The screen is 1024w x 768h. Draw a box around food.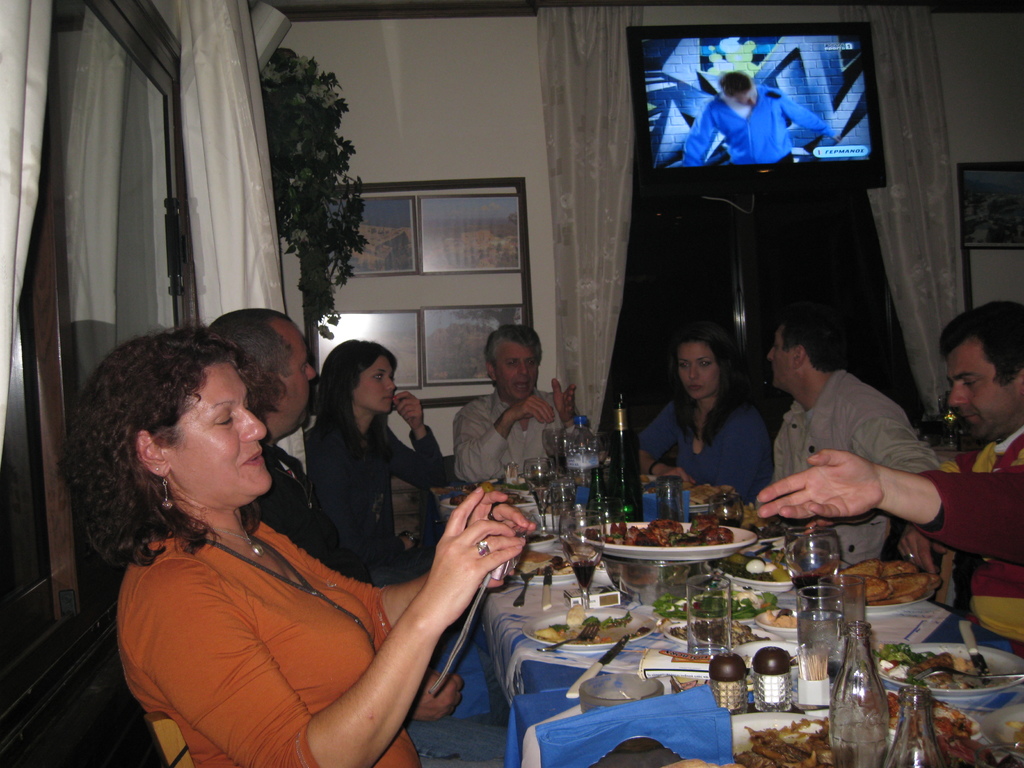
732 688 990 767.
